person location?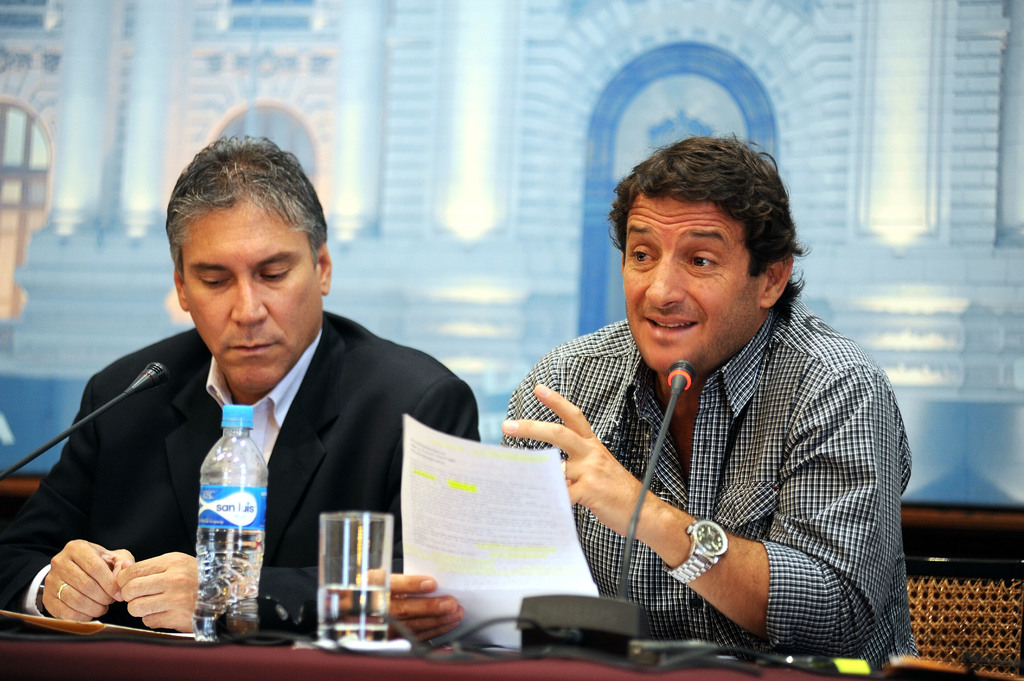
l=63, t=154, r=477, b=645
